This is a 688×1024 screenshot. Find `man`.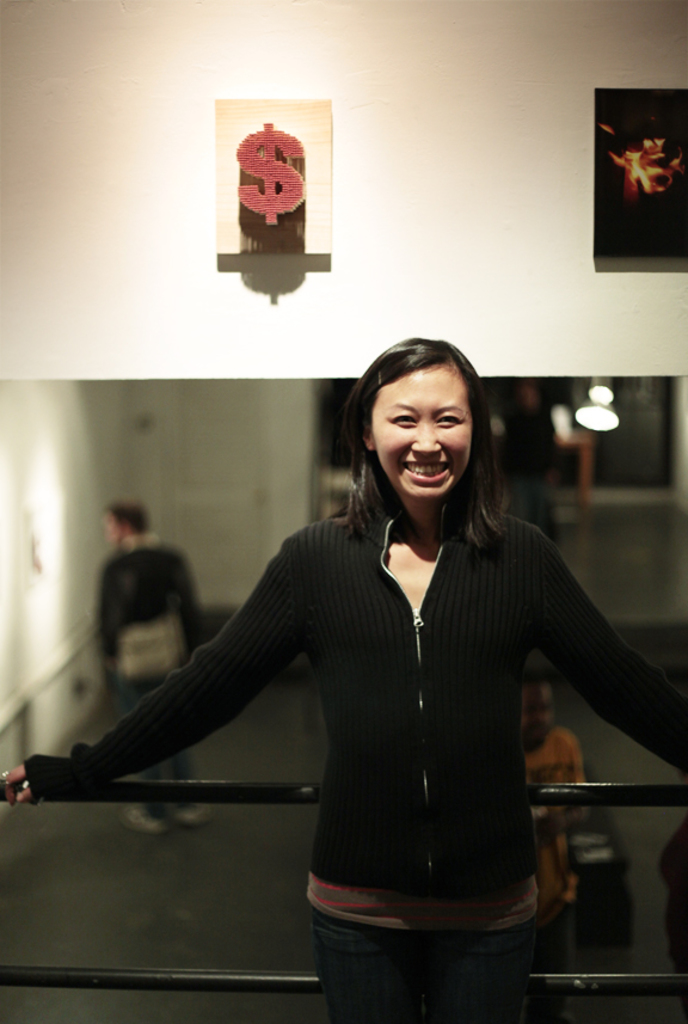
Bounding box: select_region(518, 672, 594, 934).
